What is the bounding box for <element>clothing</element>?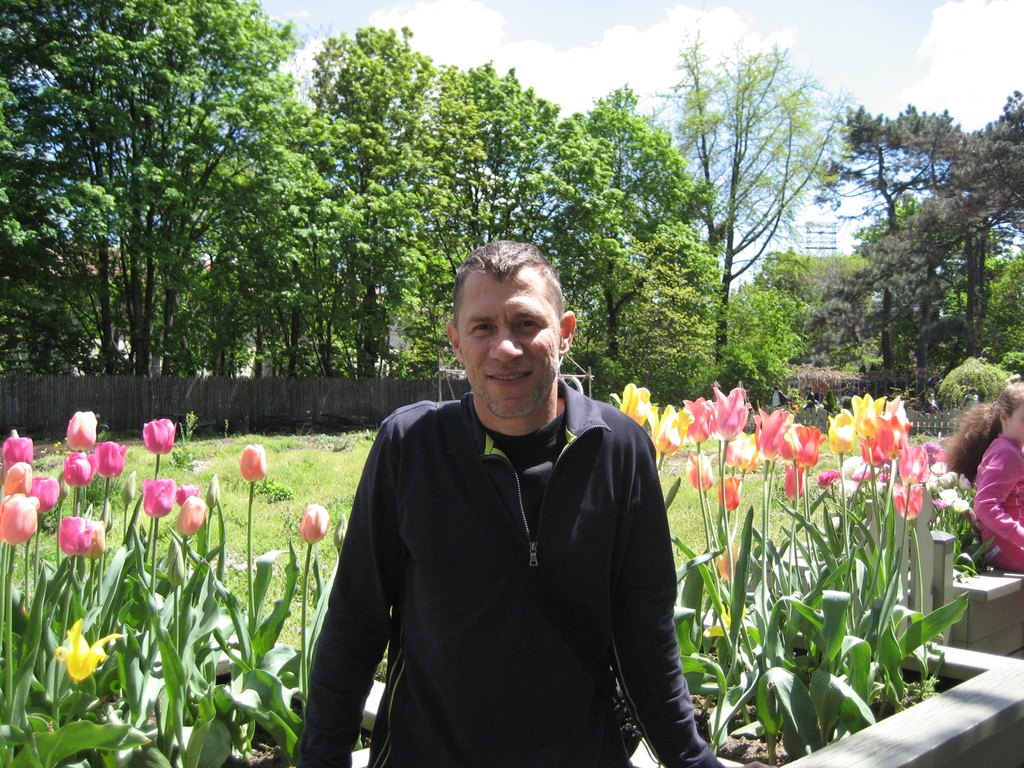
Rect(316, 328, 693, 762).
